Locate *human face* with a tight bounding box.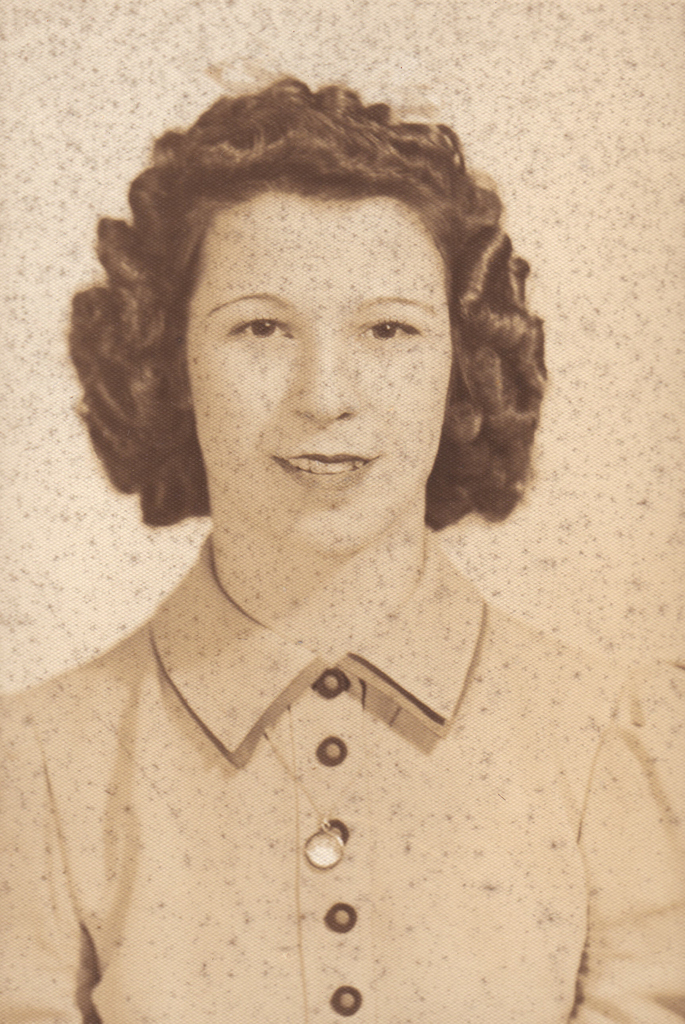
detection(184, 185, 457, 557).
